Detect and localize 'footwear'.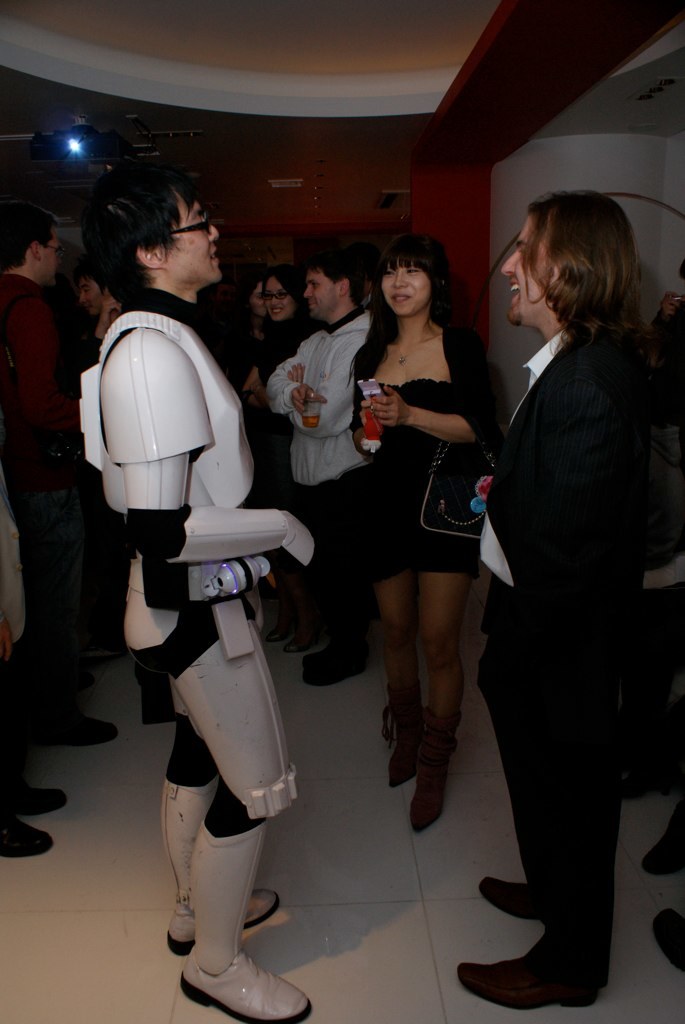
Localized at [x1=657, y1=909, x2=684, y2=962].
